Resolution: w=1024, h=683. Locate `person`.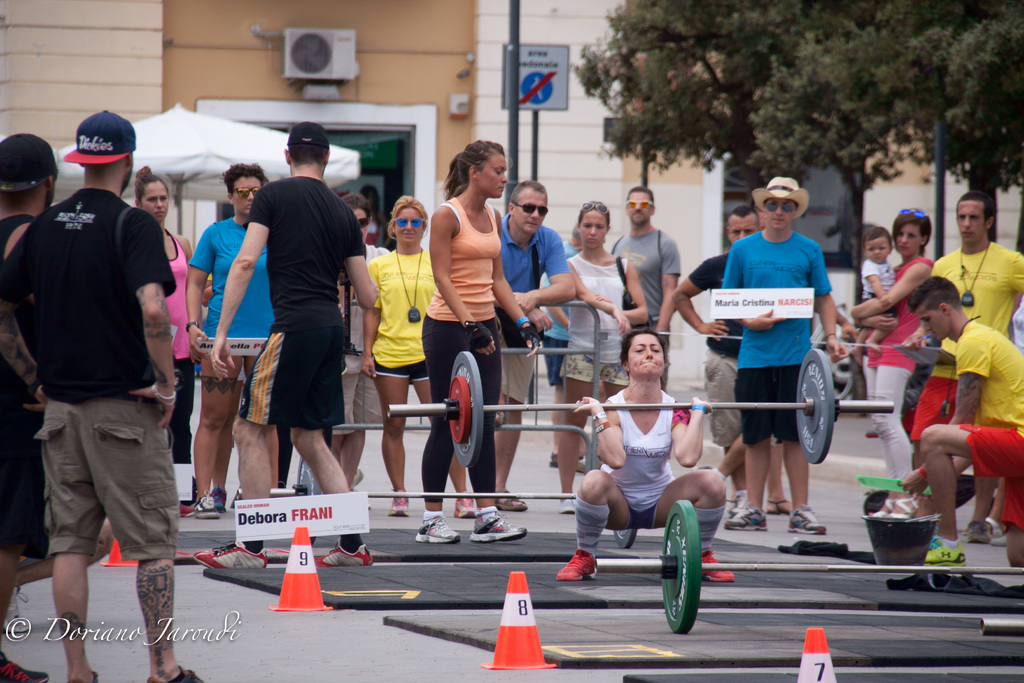
933,190,1023,353.
